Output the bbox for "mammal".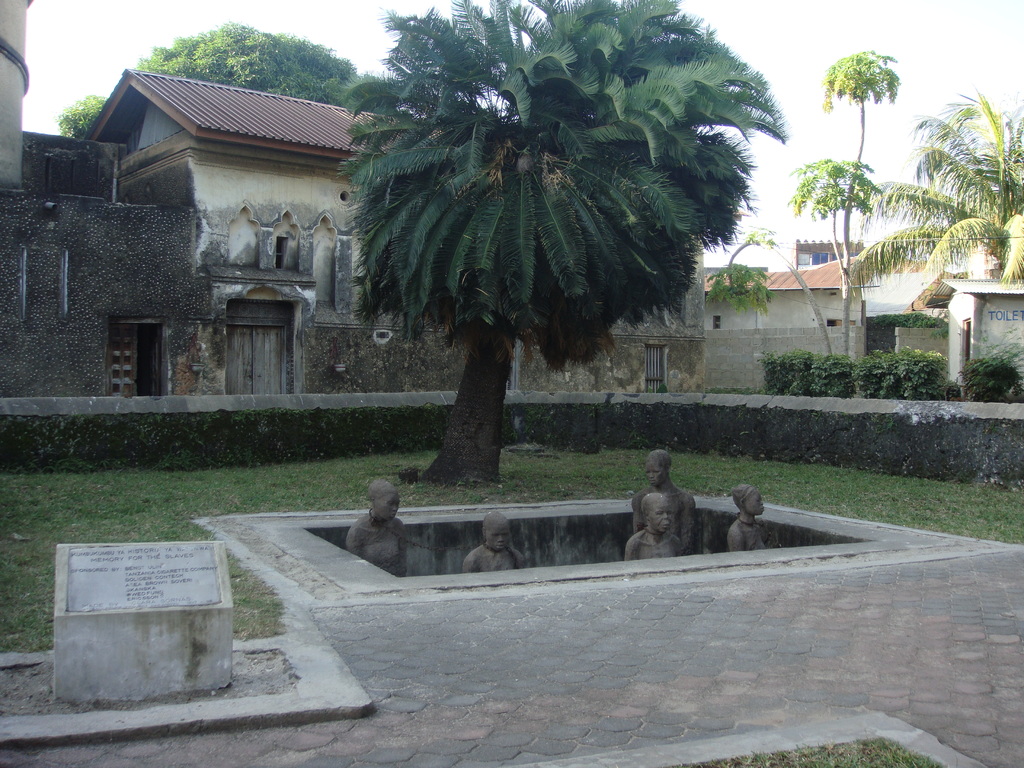
detection(726, 479, 768, 547).
